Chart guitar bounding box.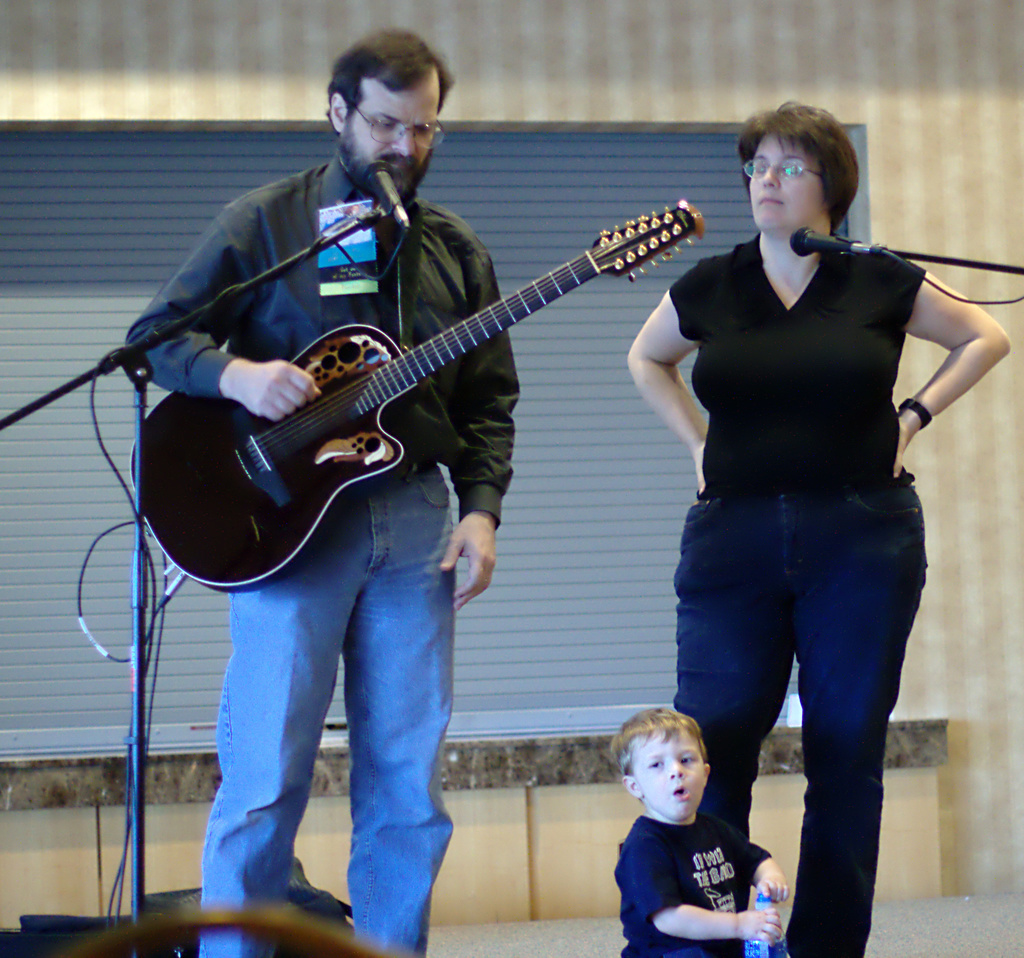
Charted: detection(128, 196, 707, 596).
